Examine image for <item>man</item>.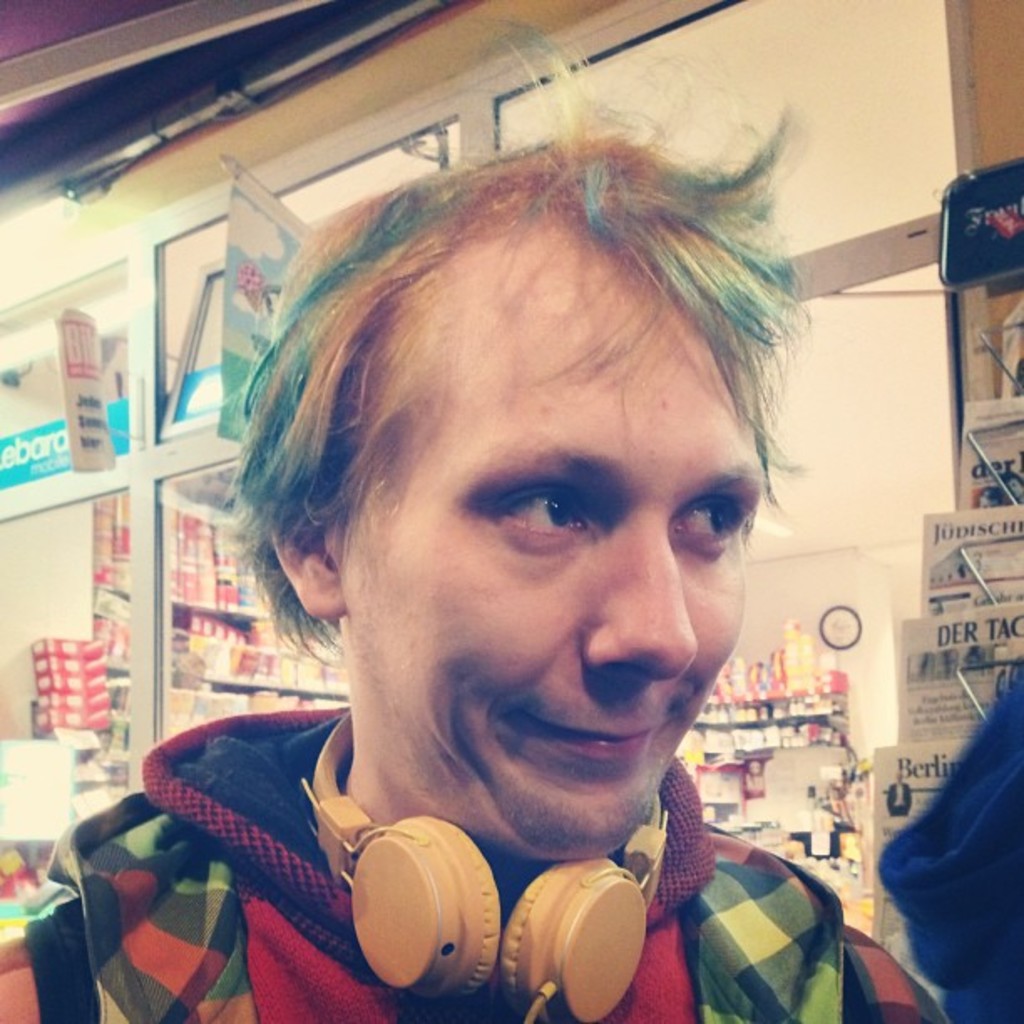
Examination result: pyautogui.locateOnScreen(0, 40, 954, 1022).
